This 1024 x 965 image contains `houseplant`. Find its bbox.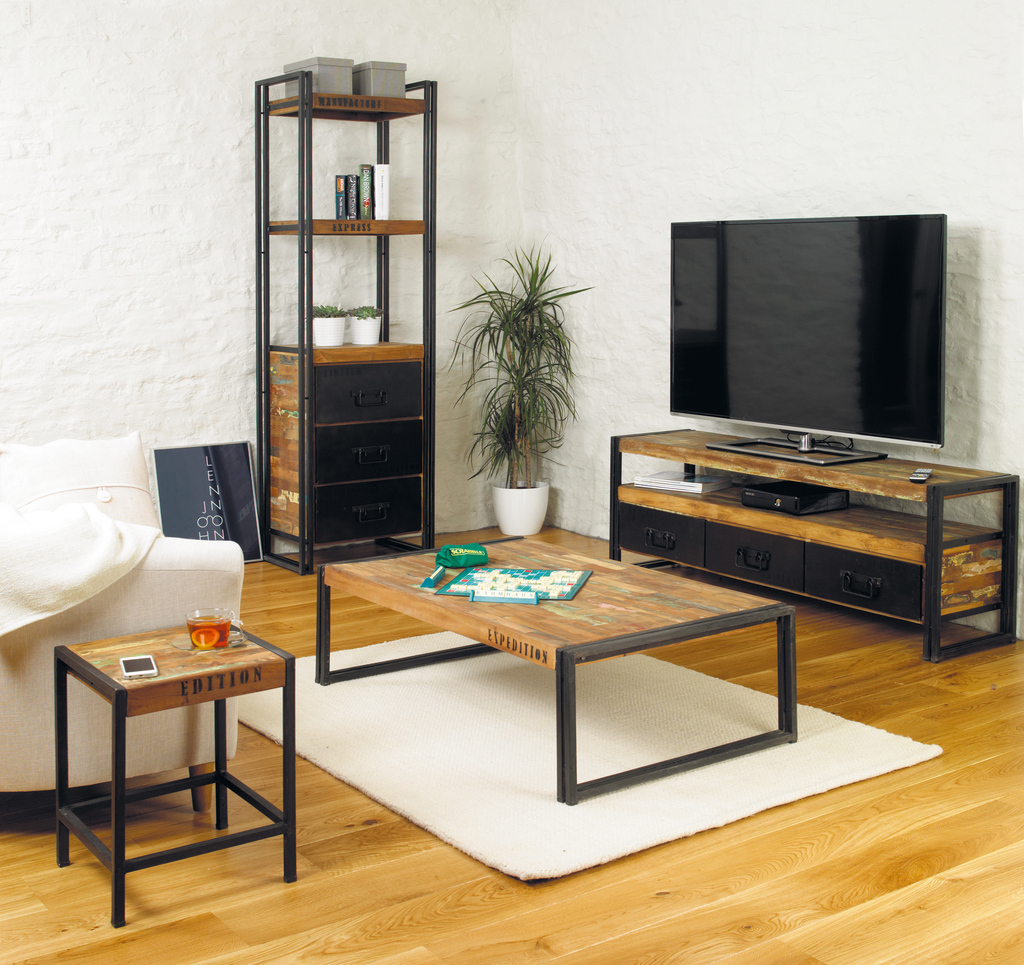
locate(457, 209, 589, 531).
